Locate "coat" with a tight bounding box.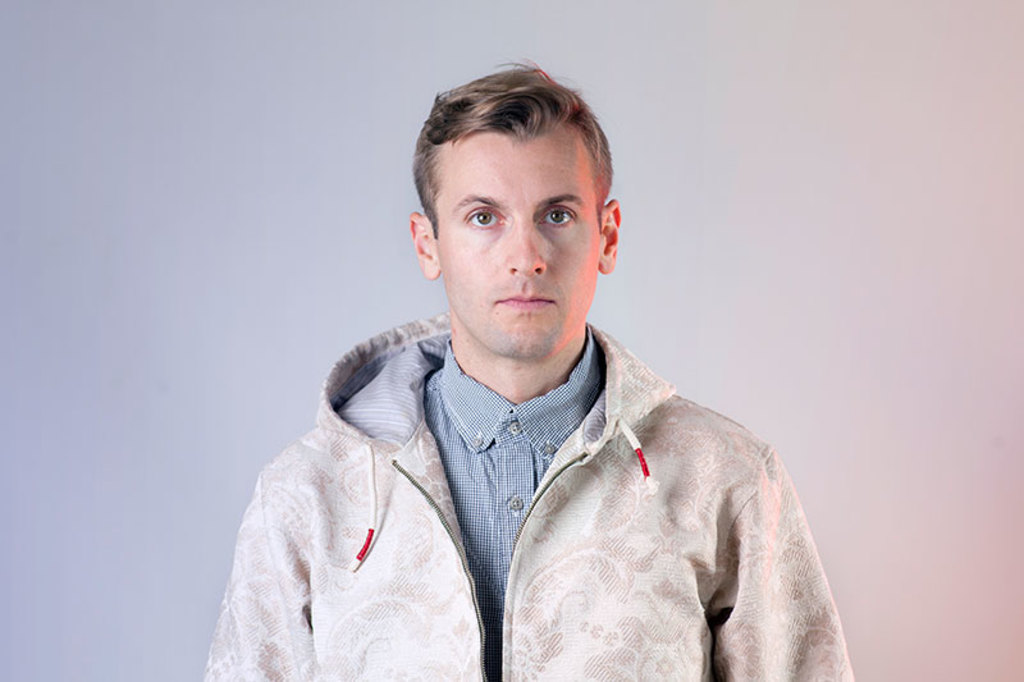
(x1=197, y1=307, x2=851, y2=681).
